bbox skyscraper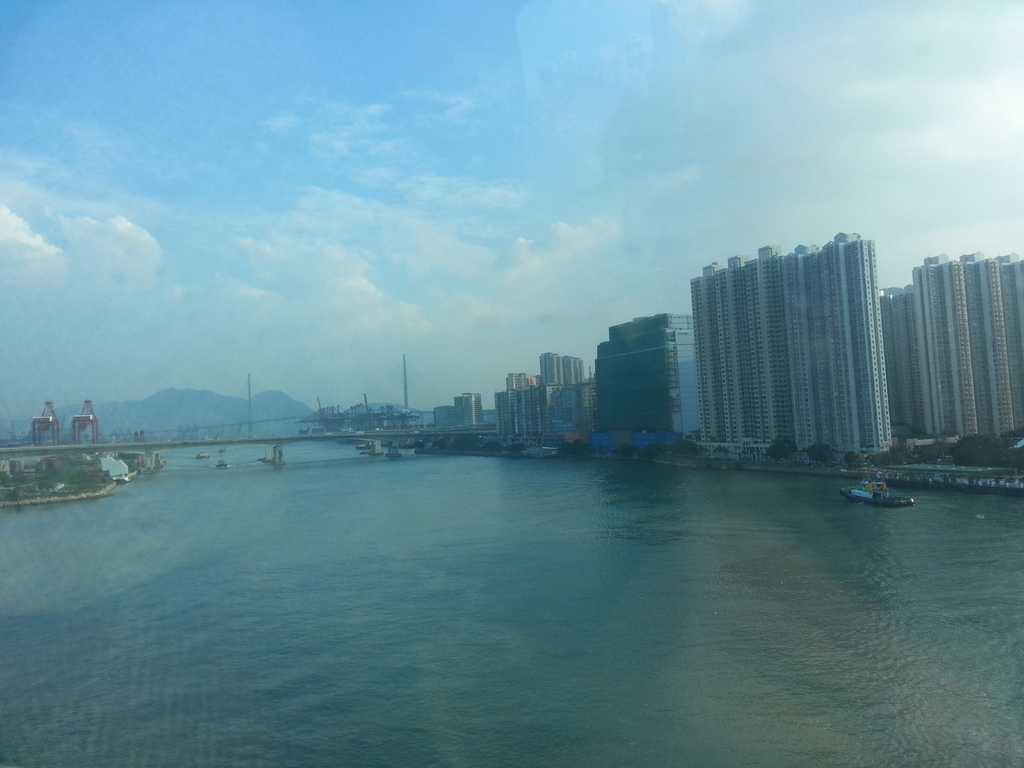
(698,223,905,461)
